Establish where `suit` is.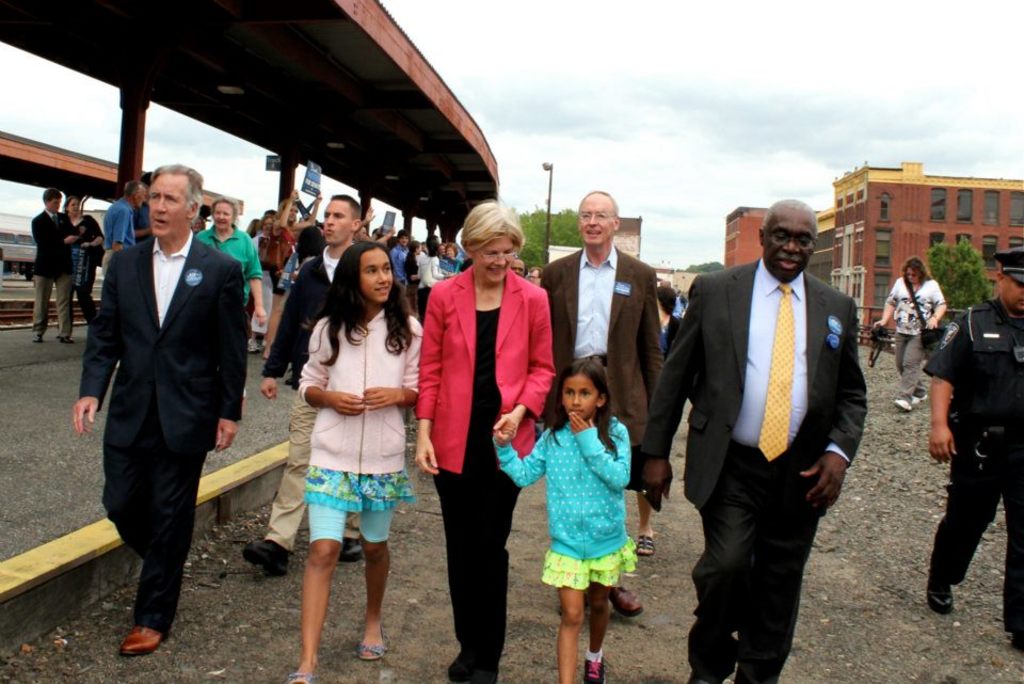
Established at {"left": 539, "top": 239, "right": 662, "bottom": 576}.
